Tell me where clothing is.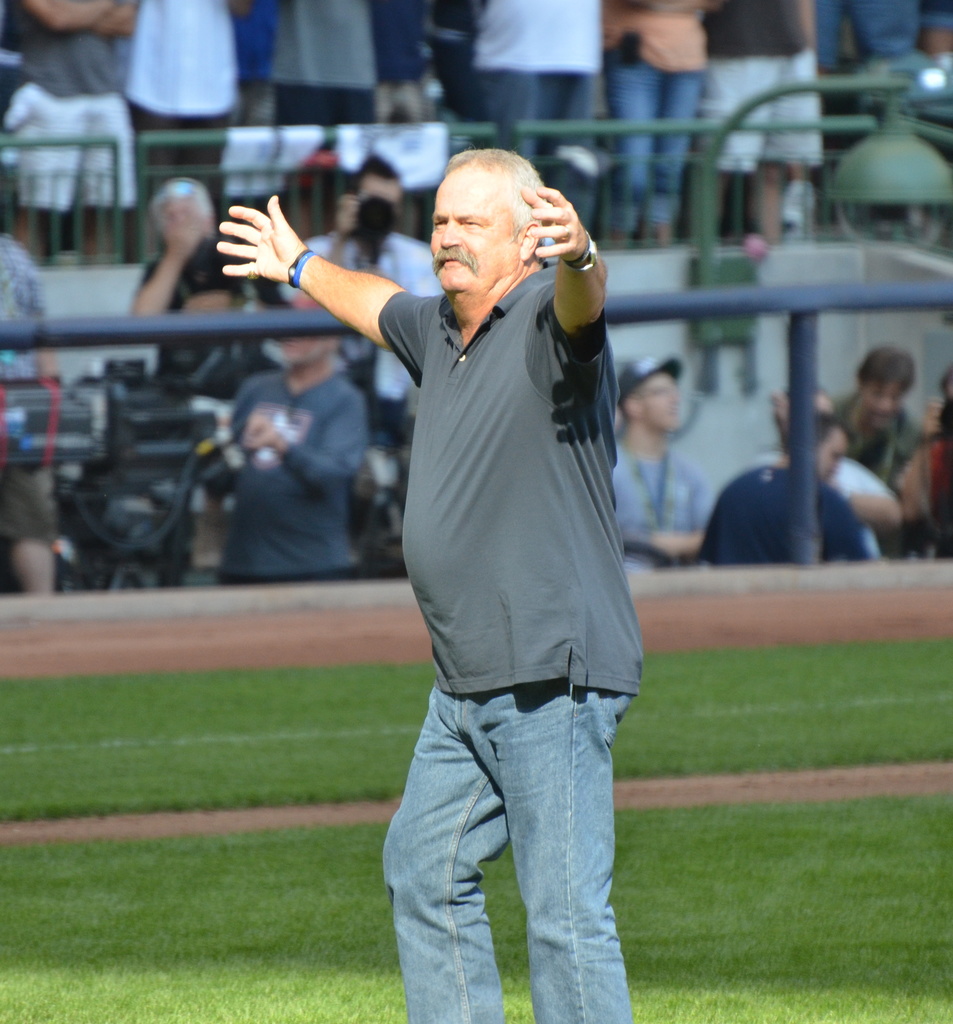
clothing is at select_region(617, 451, 710, 565).
